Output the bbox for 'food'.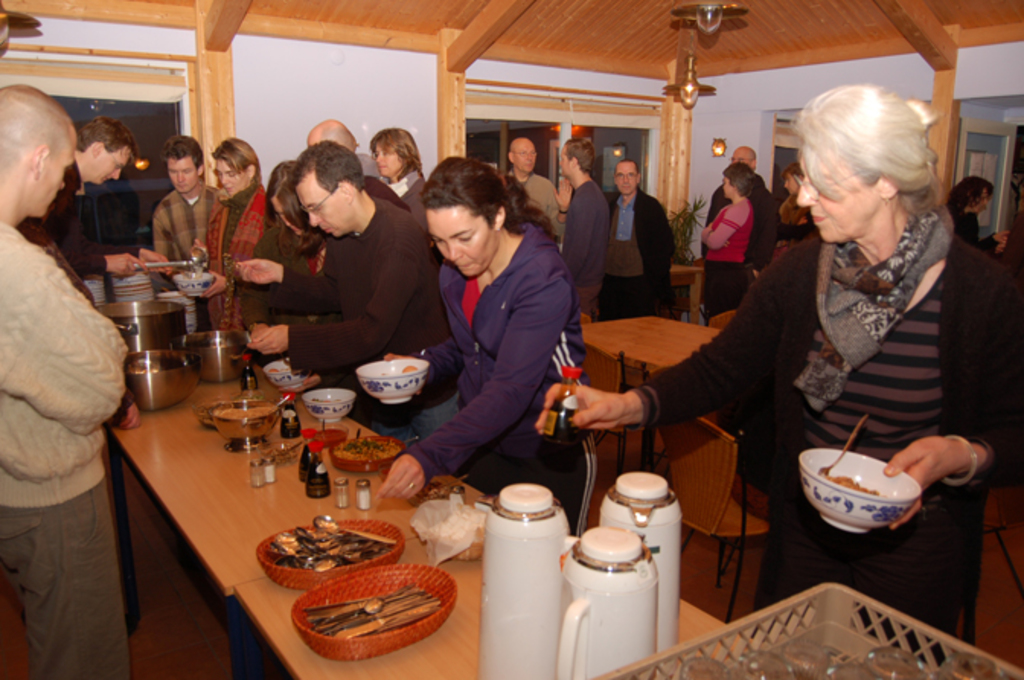
[354,483,373,512].
